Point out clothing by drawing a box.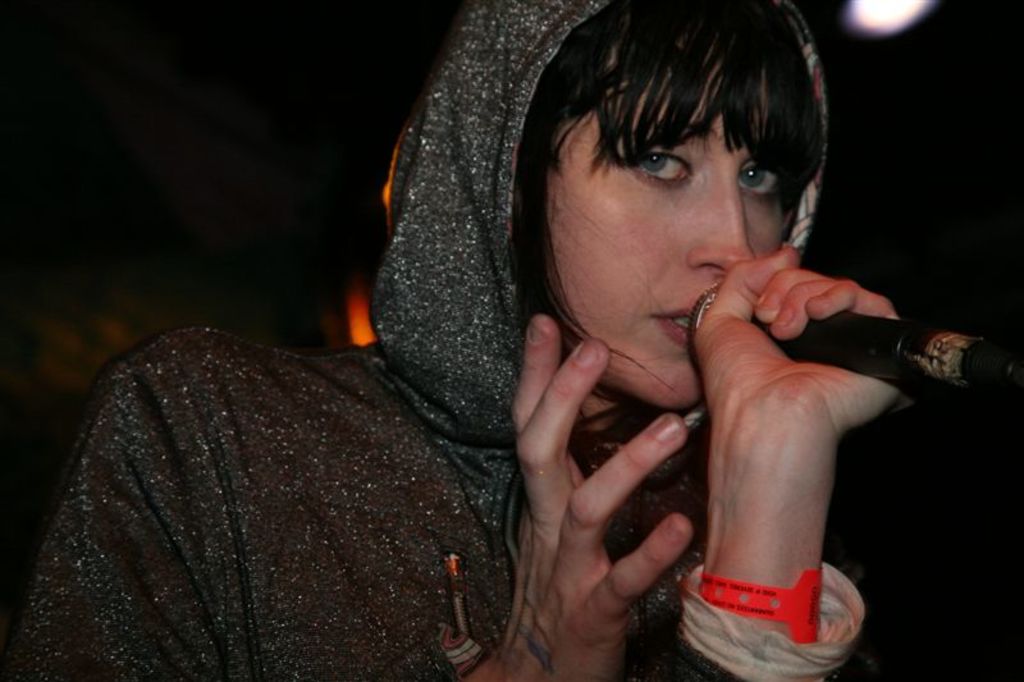
box(0, 0, 892, 681).
